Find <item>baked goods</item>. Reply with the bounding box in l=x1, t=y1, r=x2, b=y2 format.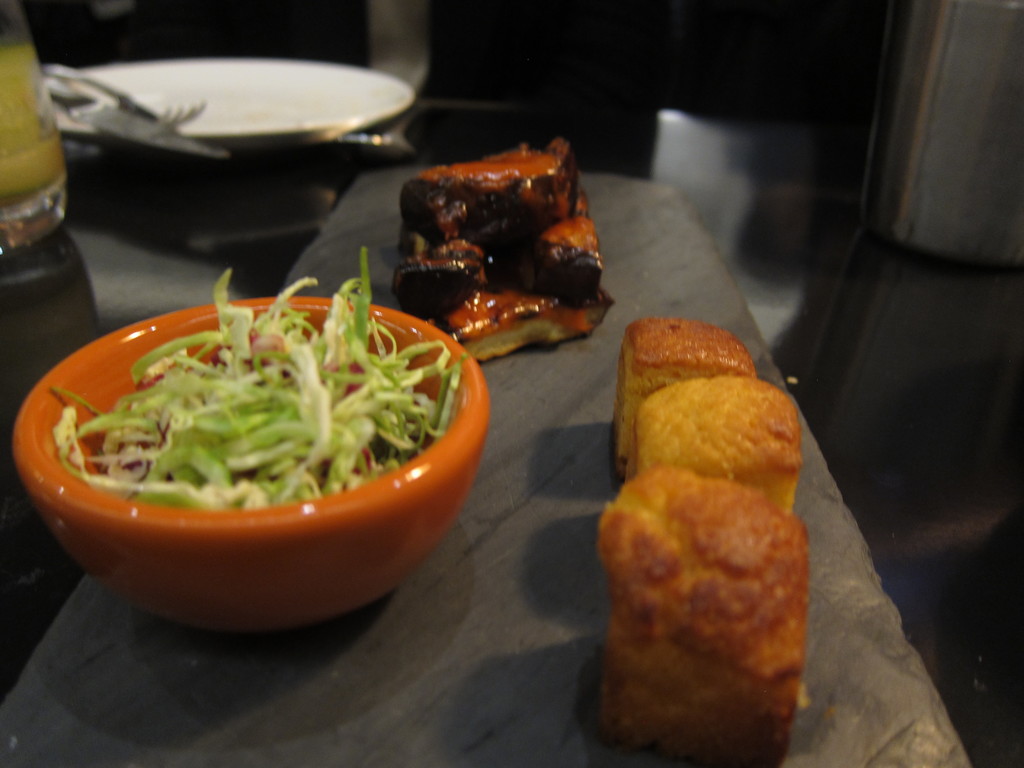
l=616, t=316, r=756, b=479.
